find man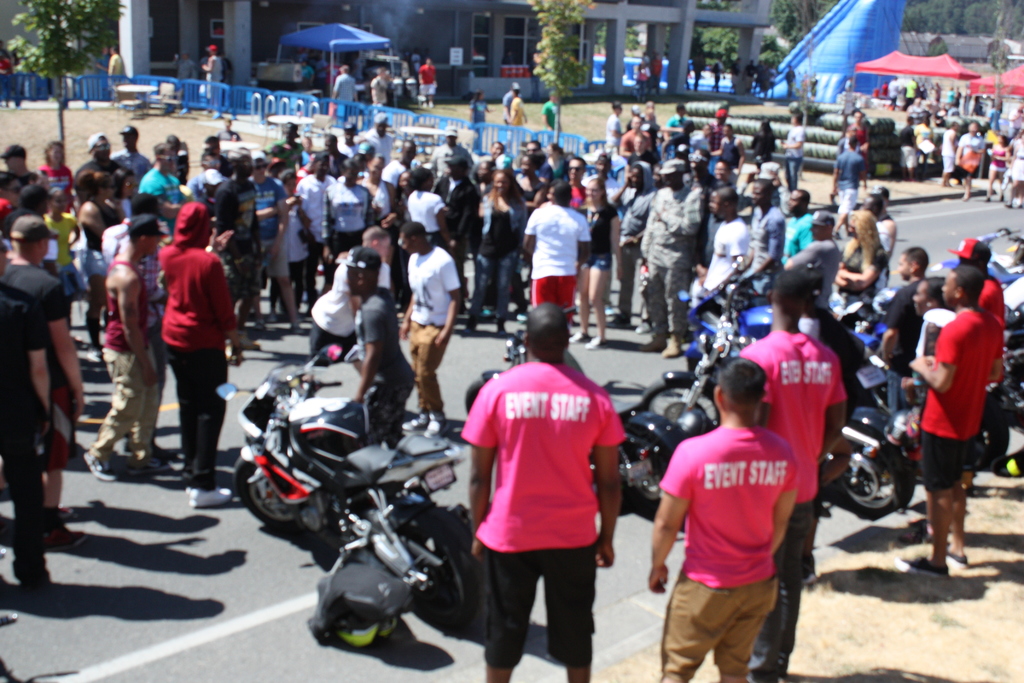
left=904, top=266, right=1006, bottom=577
